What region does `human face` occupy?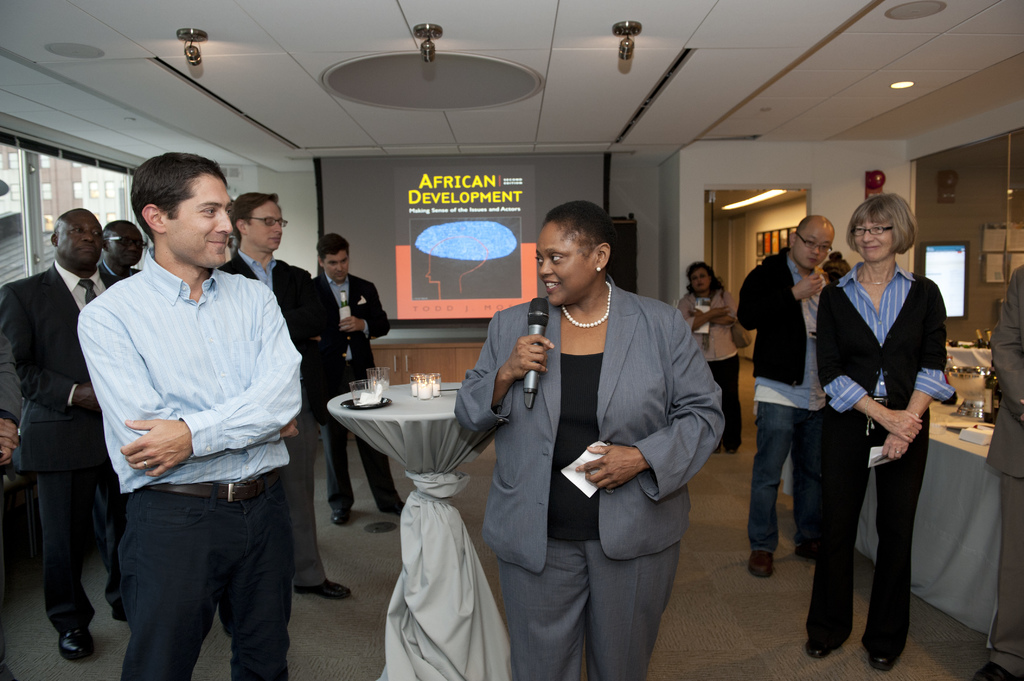
select_region(244, 201, 285, 250).
